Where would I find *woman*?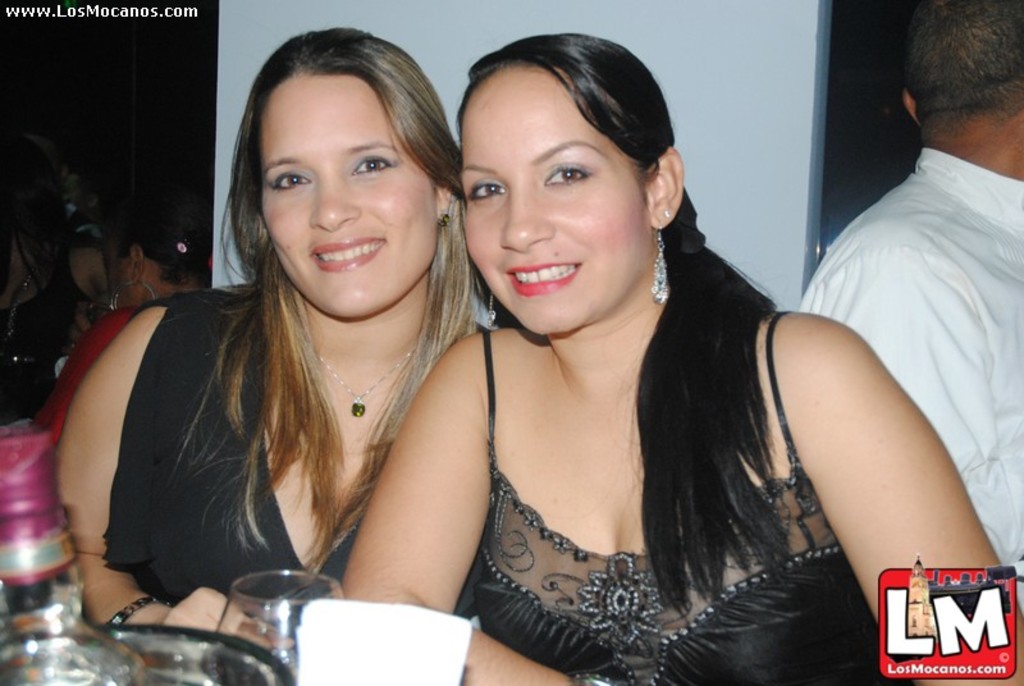
At crop(344, 14, 896, 685).
